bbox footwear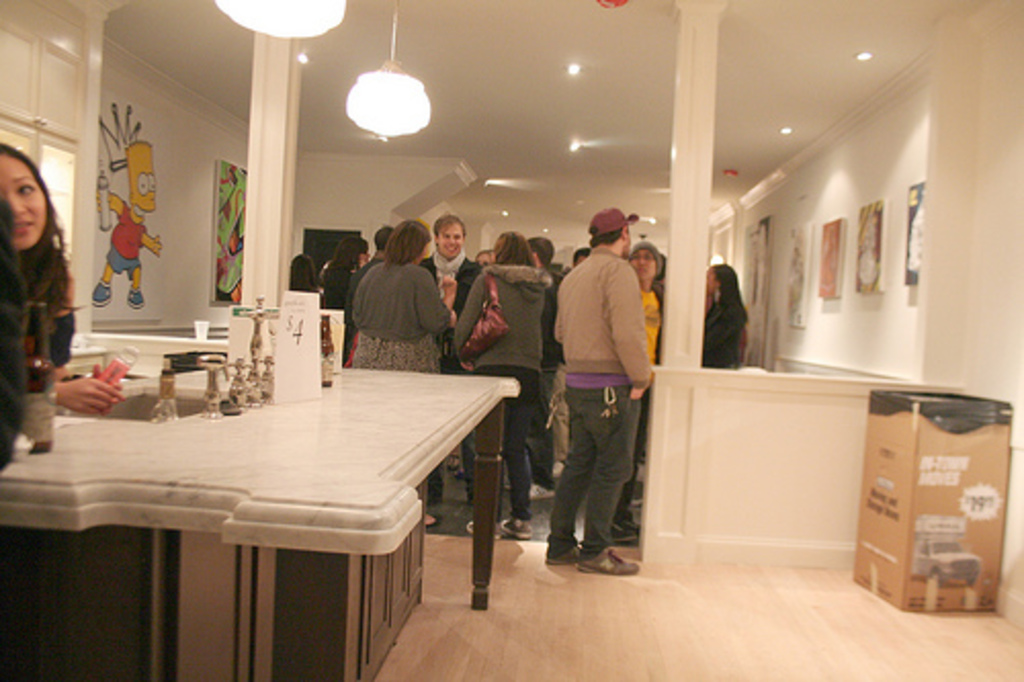
426,516,449,528
